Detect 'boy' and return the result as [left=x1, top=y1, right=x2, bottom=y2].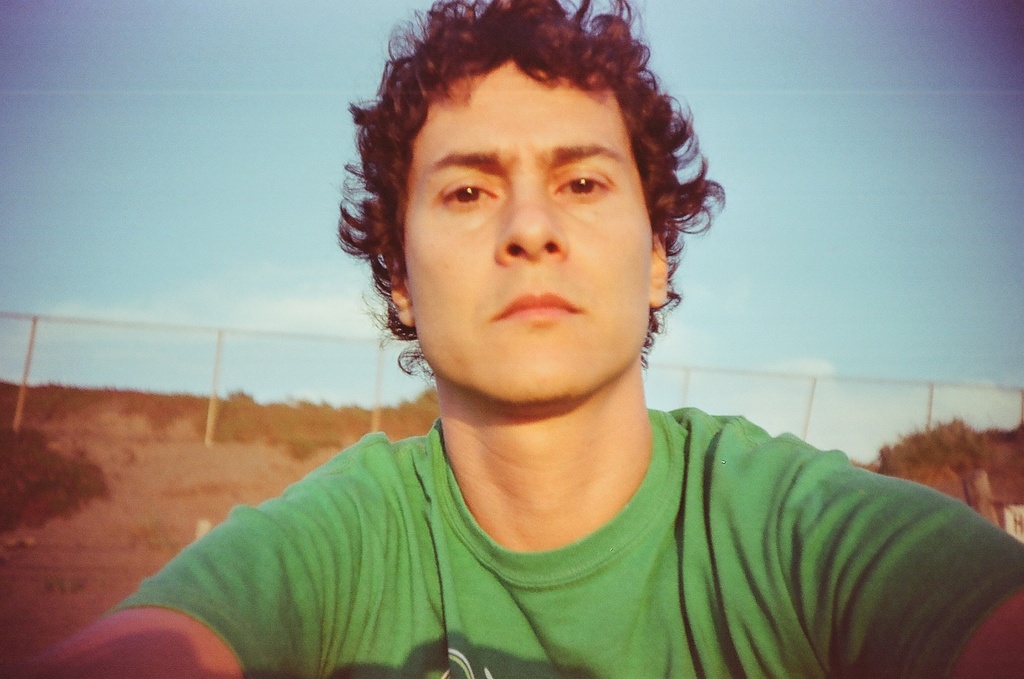
[left=7, top=0, right=1023, bottom=678].
